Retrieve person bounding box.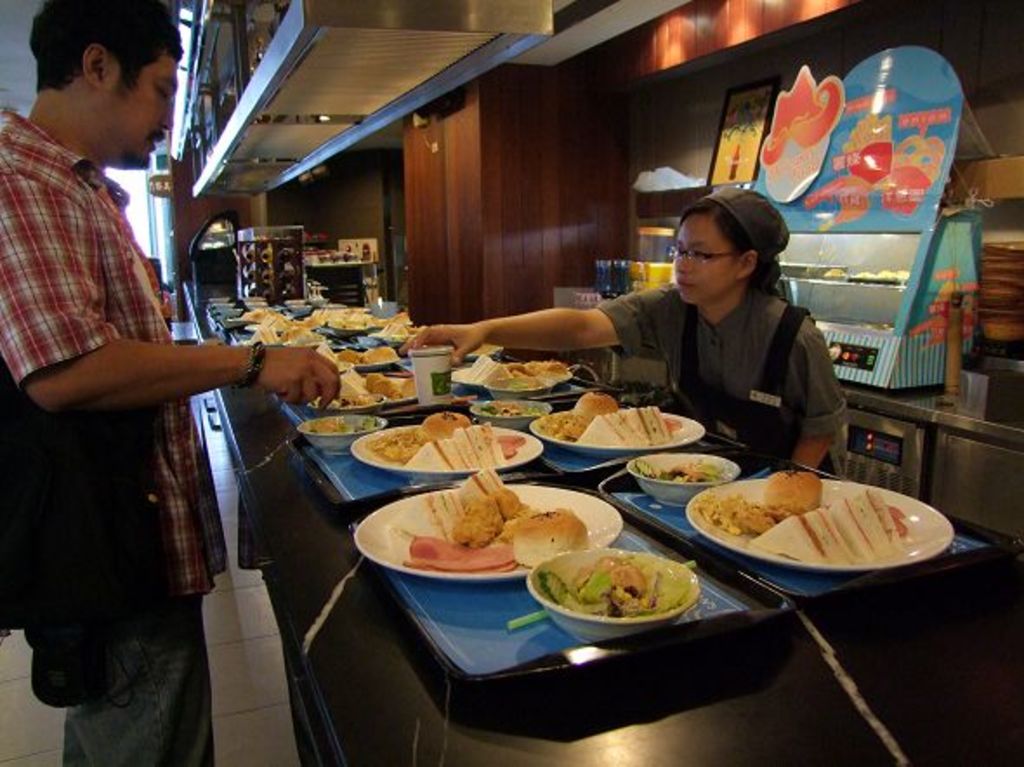
Bounding box: select_region(396, 182, 850, 481).
